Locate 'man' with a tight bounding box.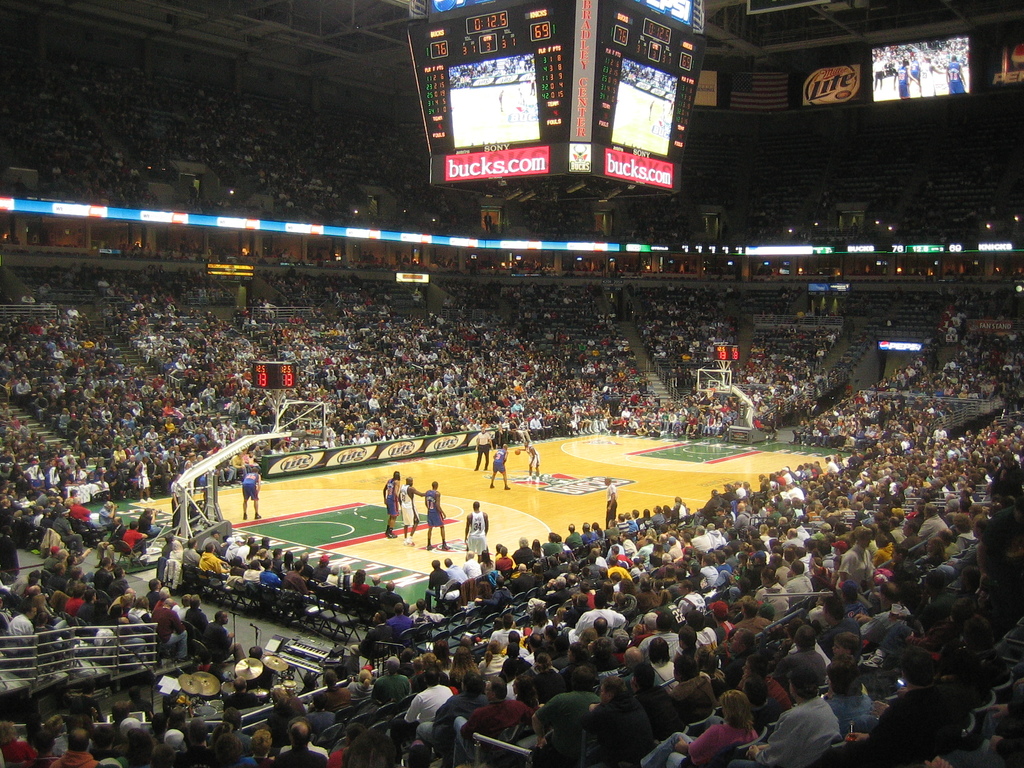
box=[364, 577, 380, 596].
